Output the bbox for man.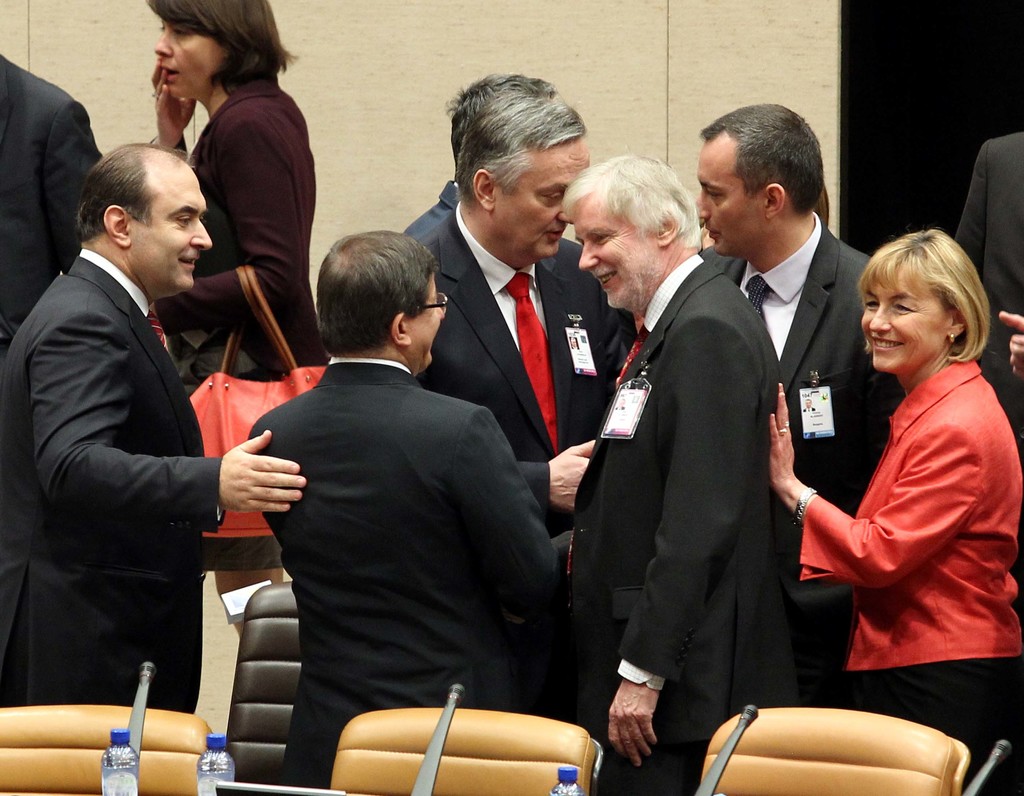
952/131/1023/469.
